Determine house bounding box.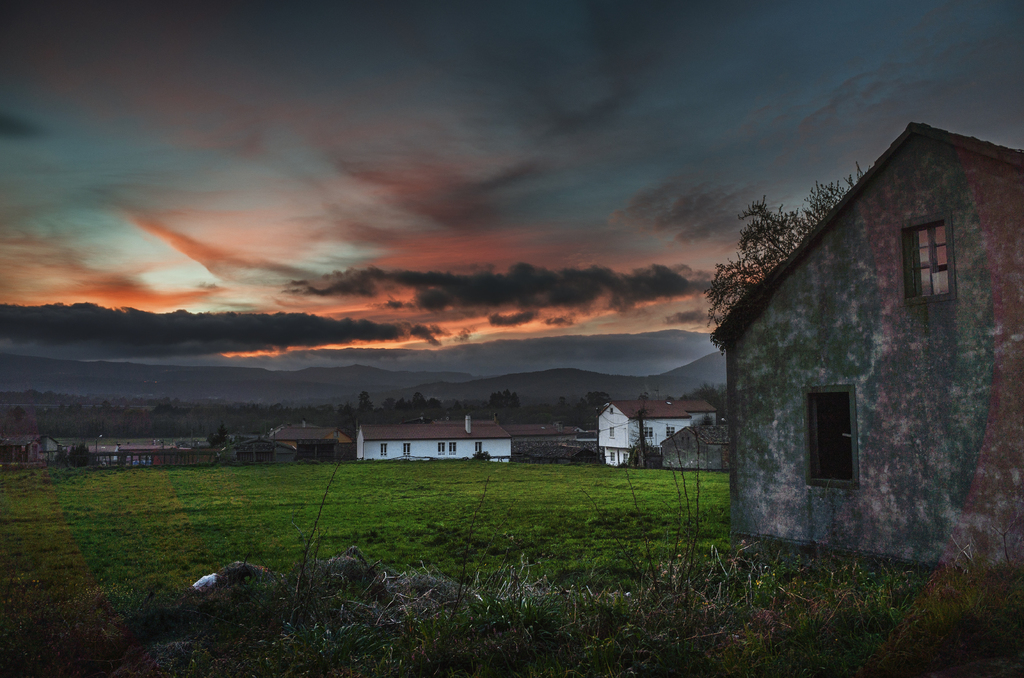
Determined: [513, 419, 584, 461].
